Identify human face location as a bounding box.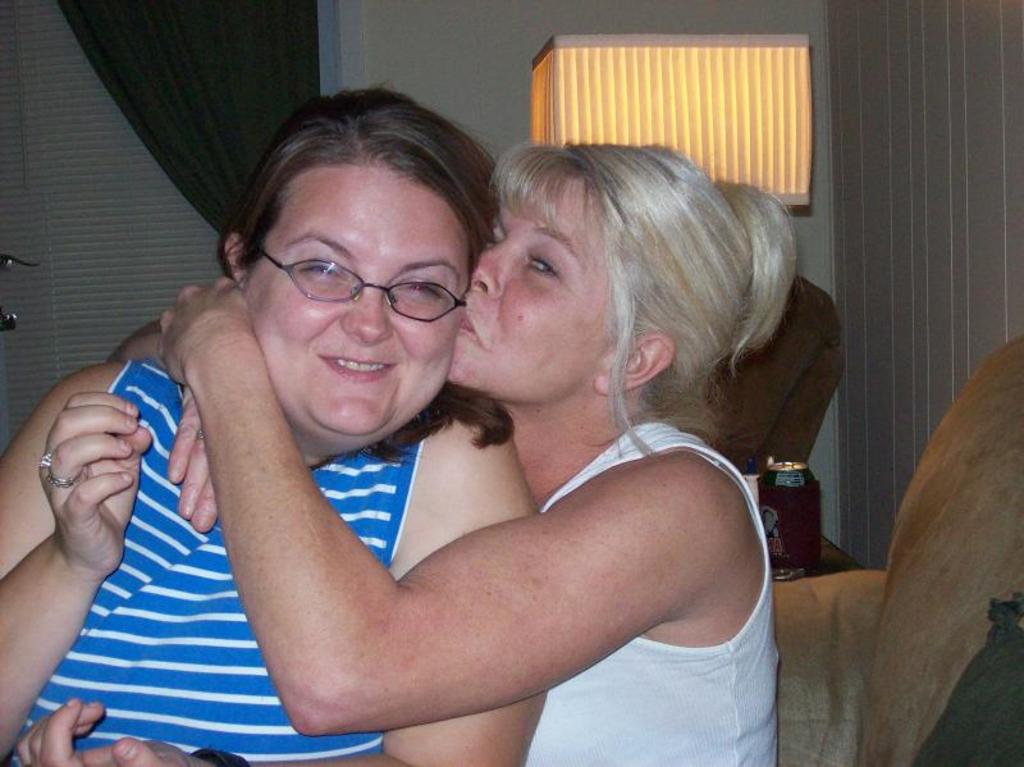
442/159/625/408.
